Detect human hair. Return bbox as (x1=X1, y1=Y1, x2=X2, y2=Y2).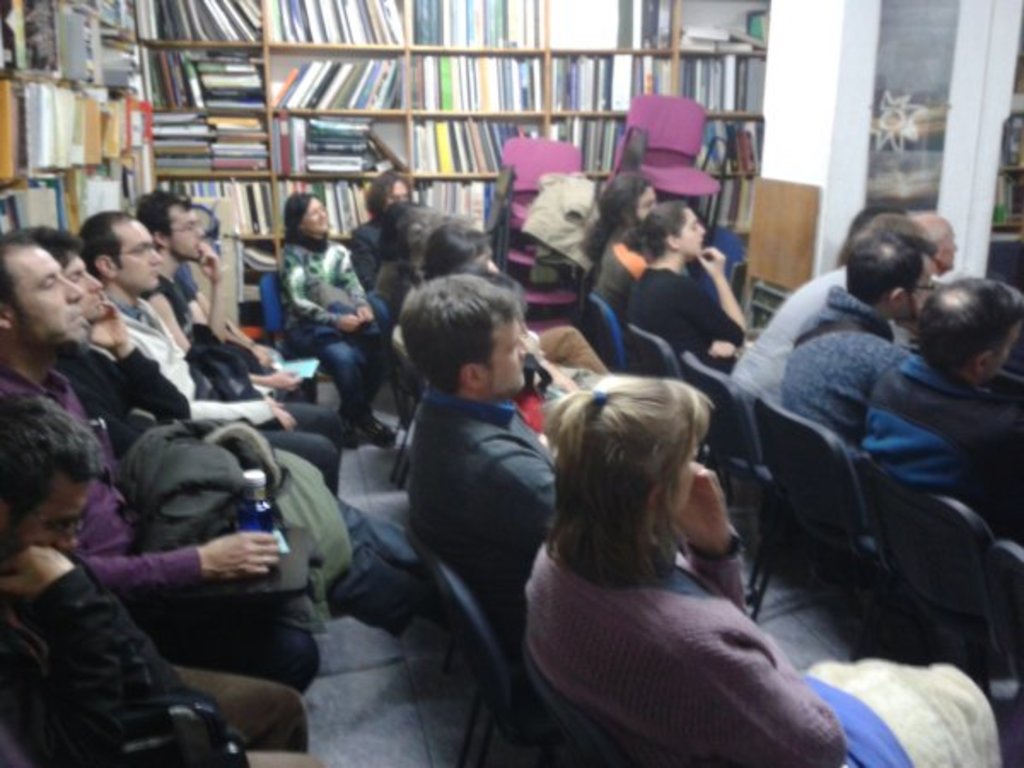
(x1=920, y1=275, x2=1022, y2=377).
